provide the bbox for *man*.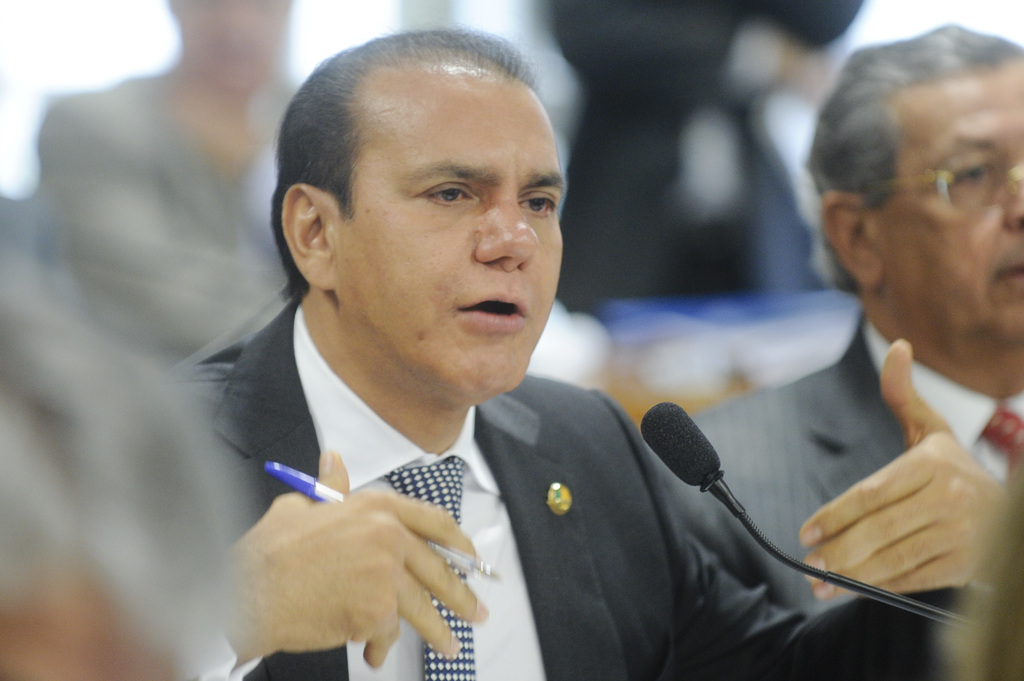
crop(648, 25, 1023, 618).
